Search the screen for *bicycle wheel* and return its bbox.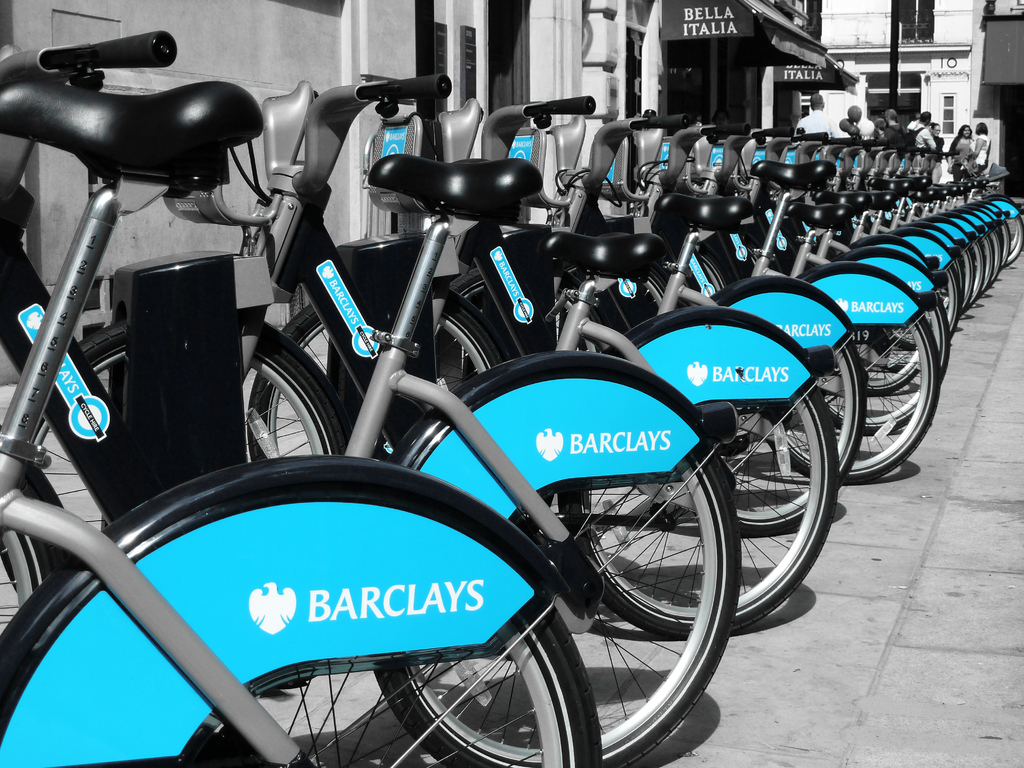
Found: crop(389, 433, 746, 742).
